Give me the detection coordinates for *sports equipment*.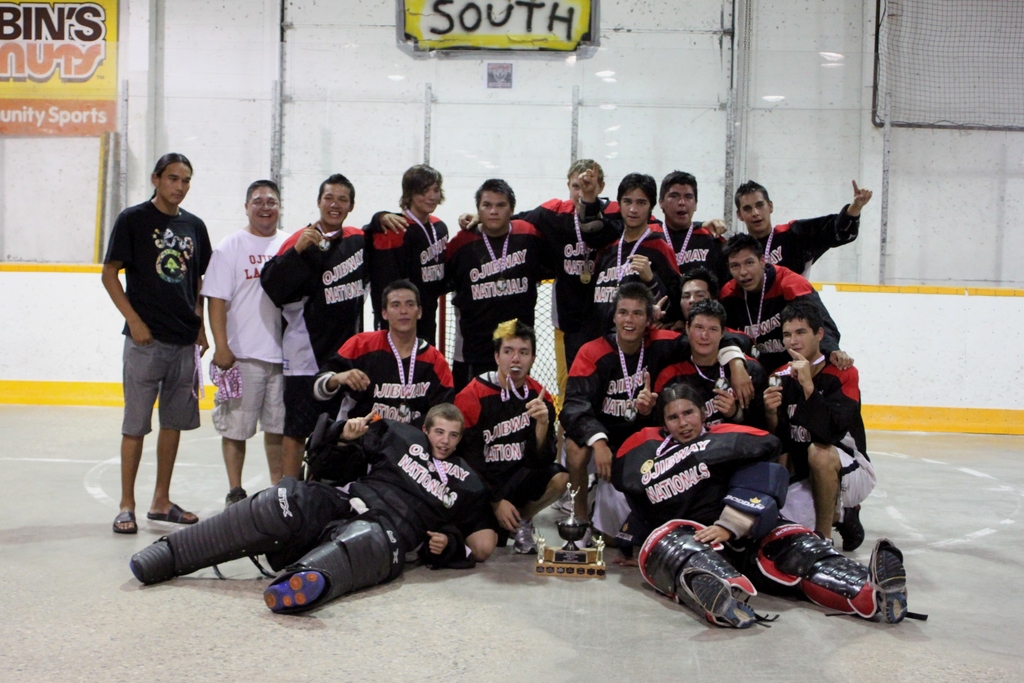
region(641, 522, 780, 632).
